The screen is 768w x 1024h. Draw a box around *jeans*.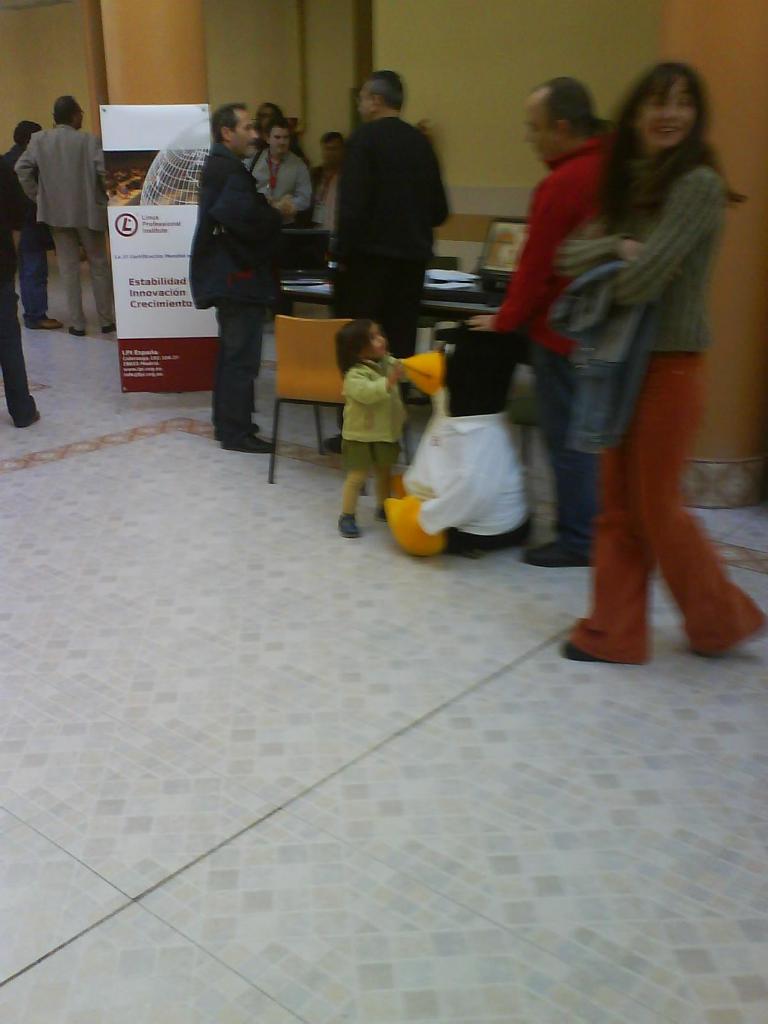
[left=13, top=225, right=48, bottom=336].
